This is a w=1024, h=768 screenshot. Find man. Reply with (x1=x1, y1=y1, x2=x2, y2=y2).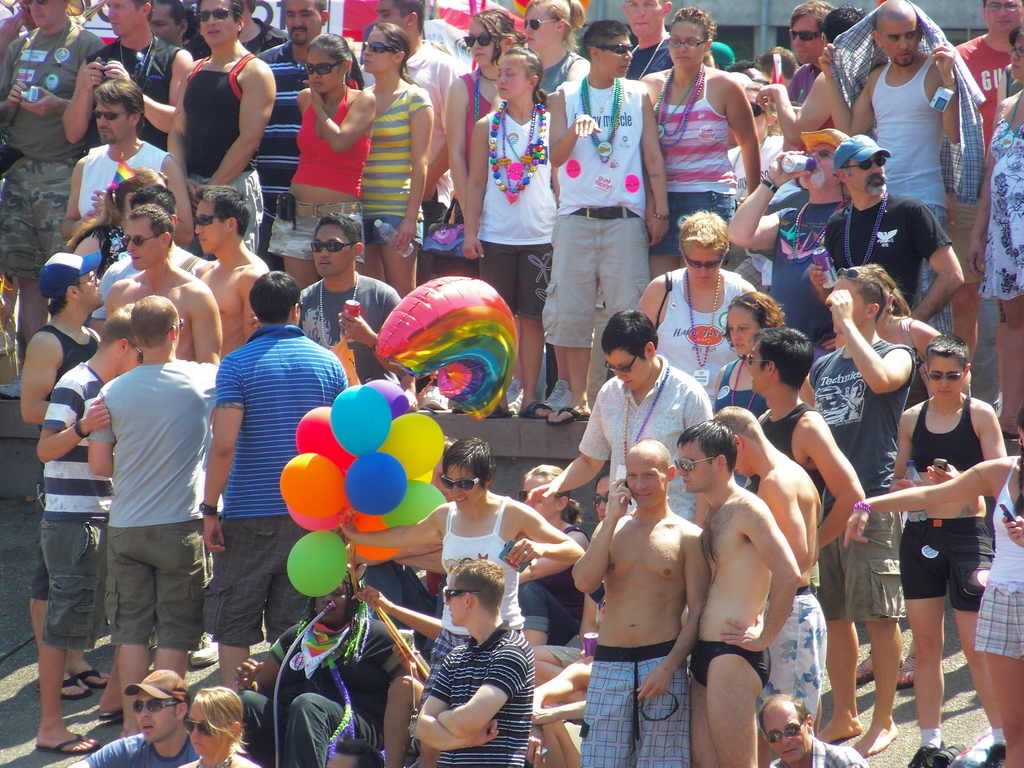
(x1=167, y1=1, x2=278, y2=250).
